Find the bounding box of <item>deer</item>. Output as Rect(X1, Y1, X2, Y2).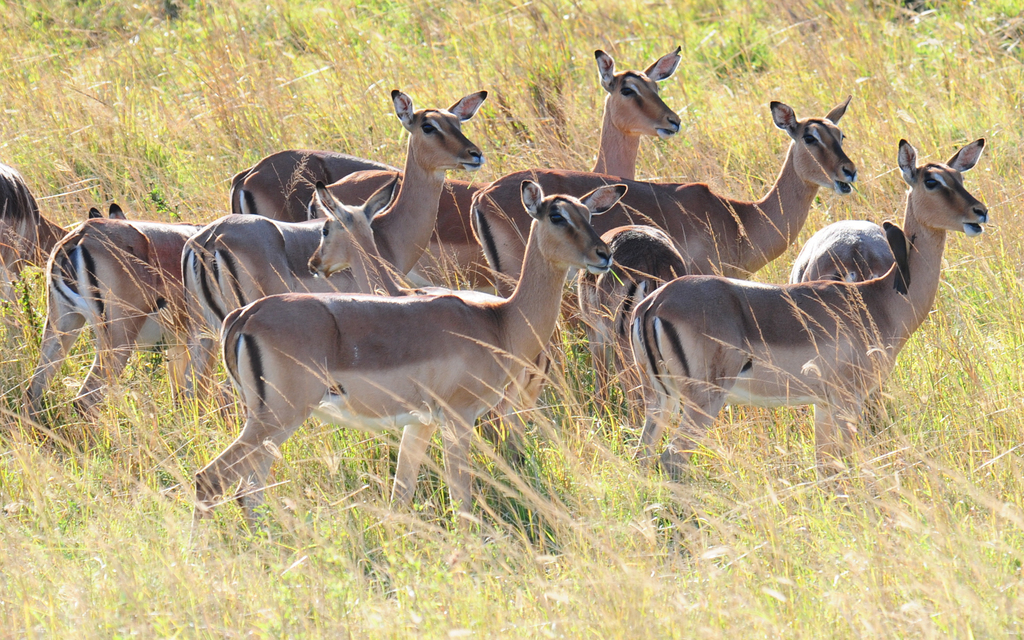
Rect(19, 224, 207, 431).
